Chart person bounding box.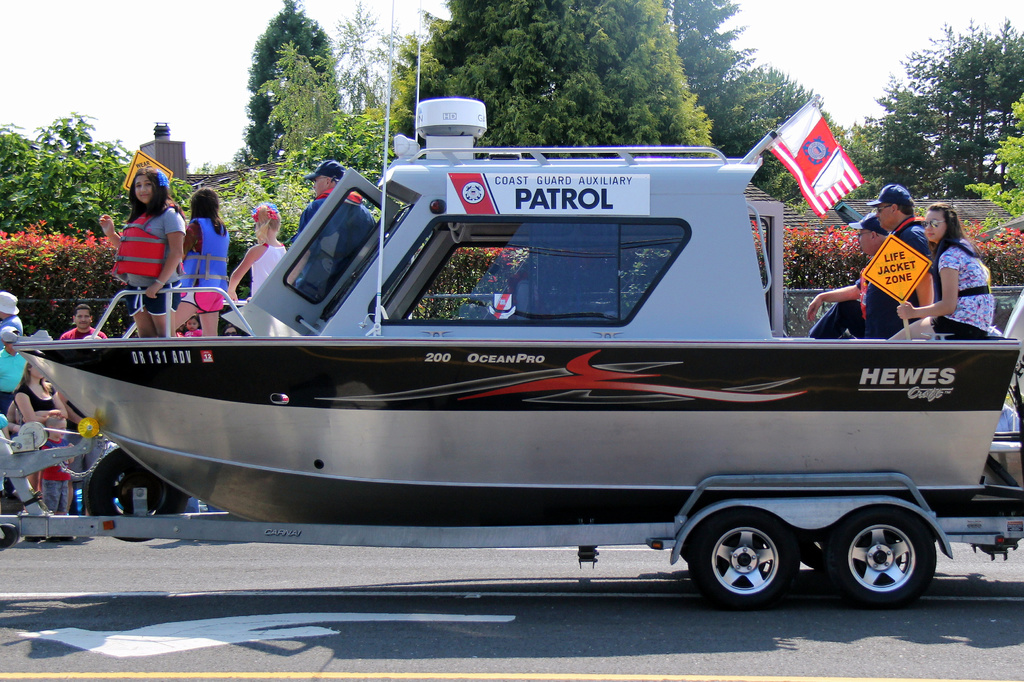
Charted: pyautogui.locateOnScreen(220, 202, 308, 317).
